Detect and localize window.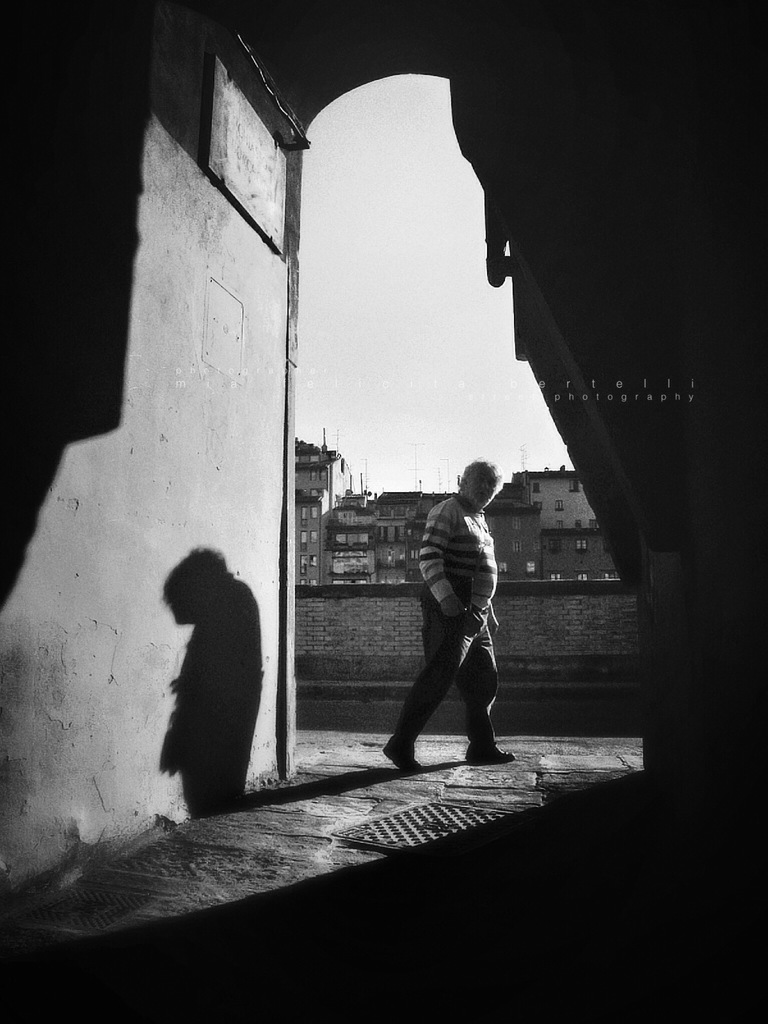
Localized at 577 568 584 582.
